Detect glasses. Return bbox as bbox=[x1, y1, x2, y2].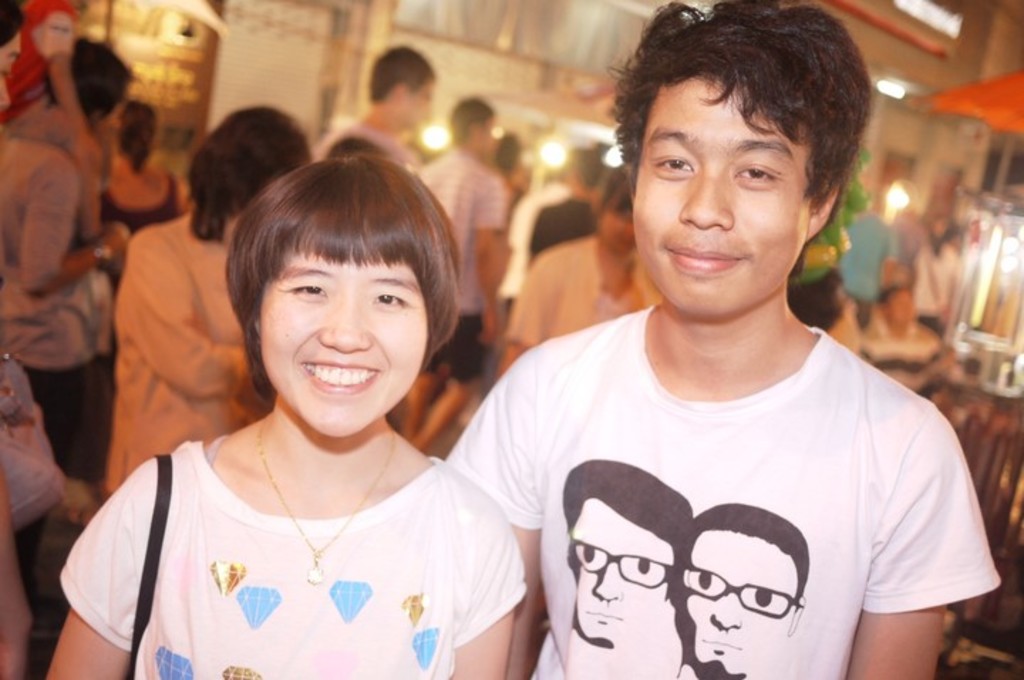
bbox=[566, 535, 678, 589].
